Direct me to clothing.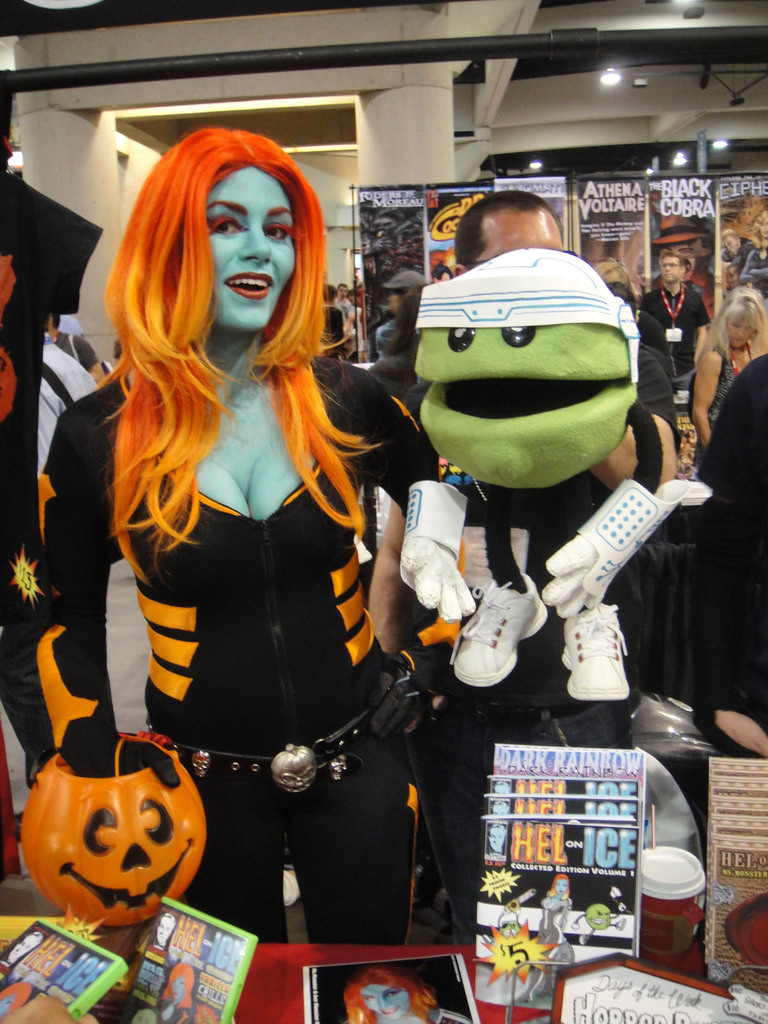
Direction: <region>634, 310, 674, 385</region>.
